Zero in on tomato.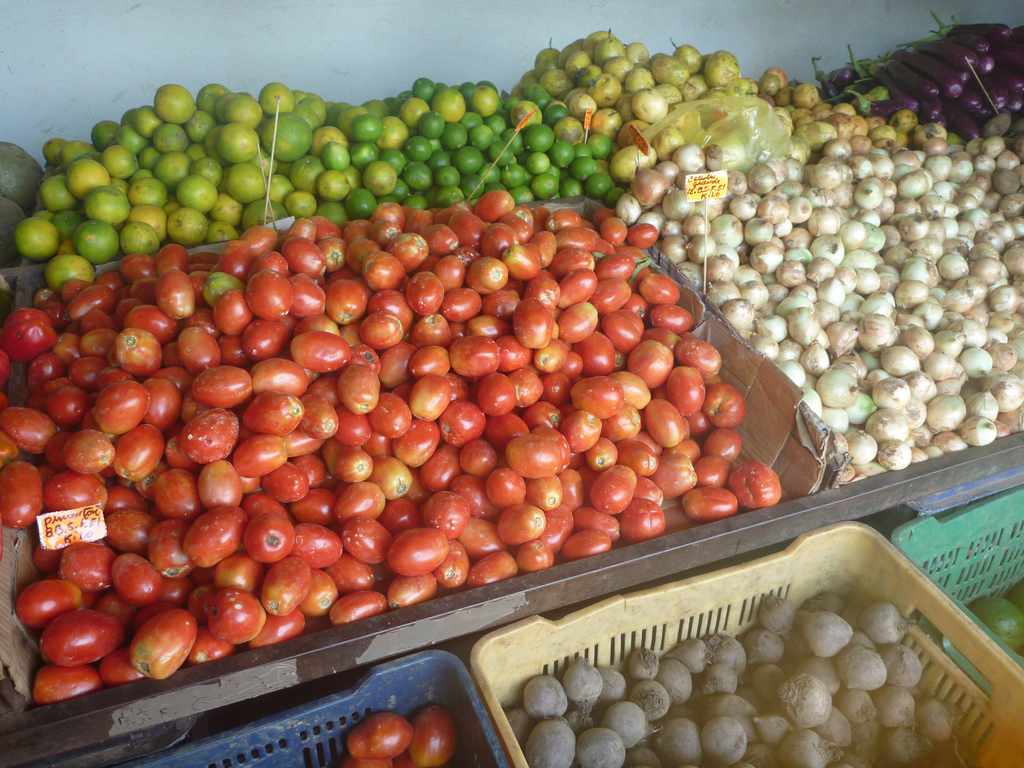
Zeroed in: (28, 593, 108, 689).
